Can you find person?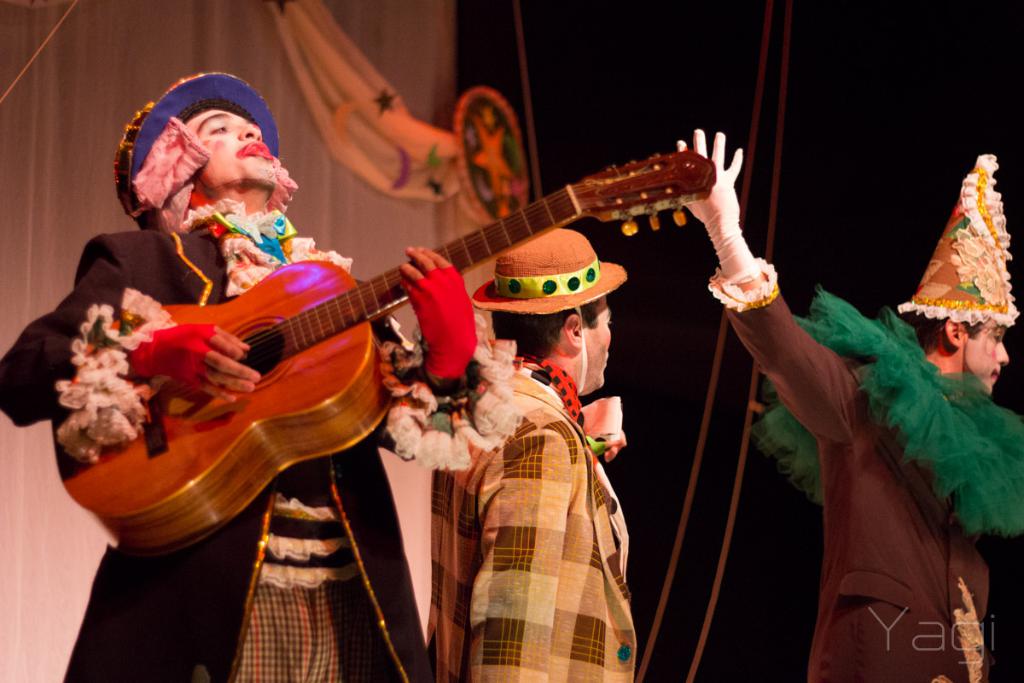
Yes, bounding box: bbox=[417, 223, 643, 682].
